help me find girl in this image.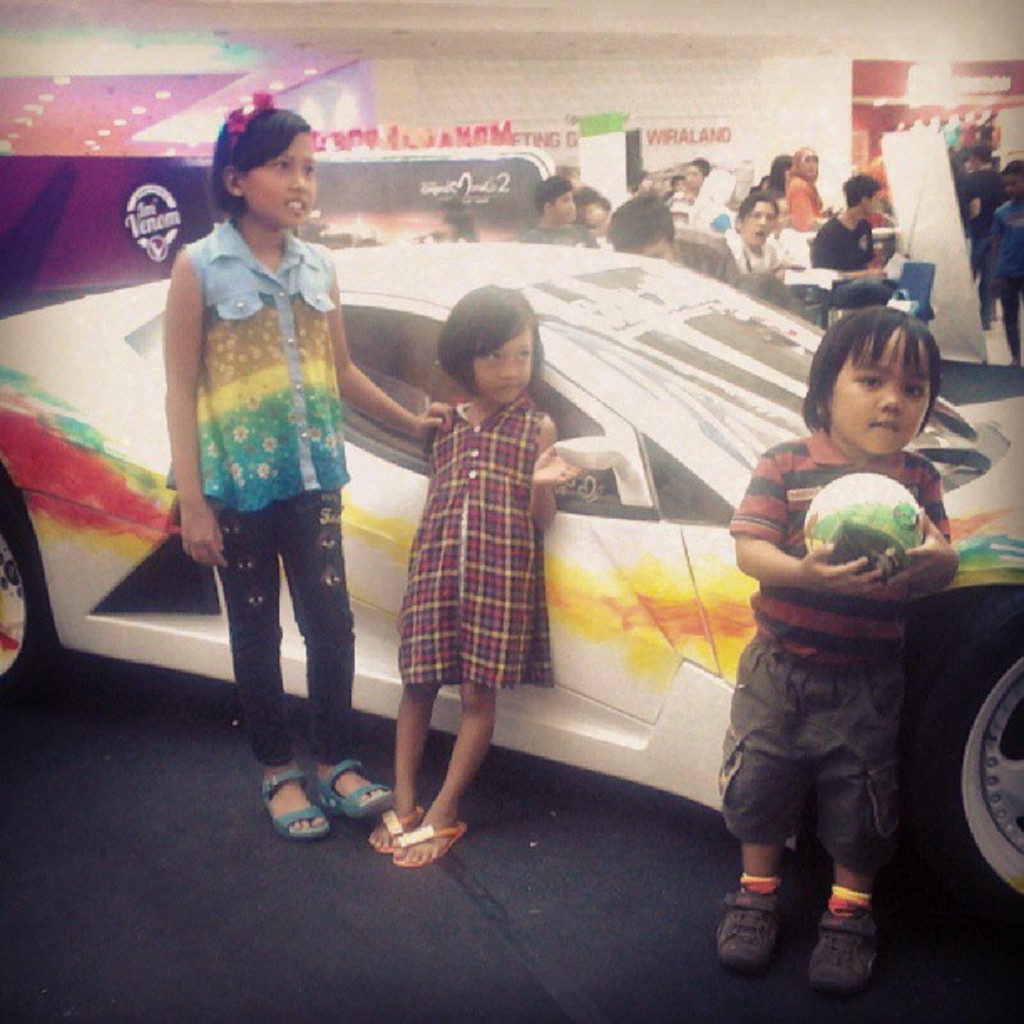
Found it: pyautogui.locateOnScreen(368, 283, 581, 865).
